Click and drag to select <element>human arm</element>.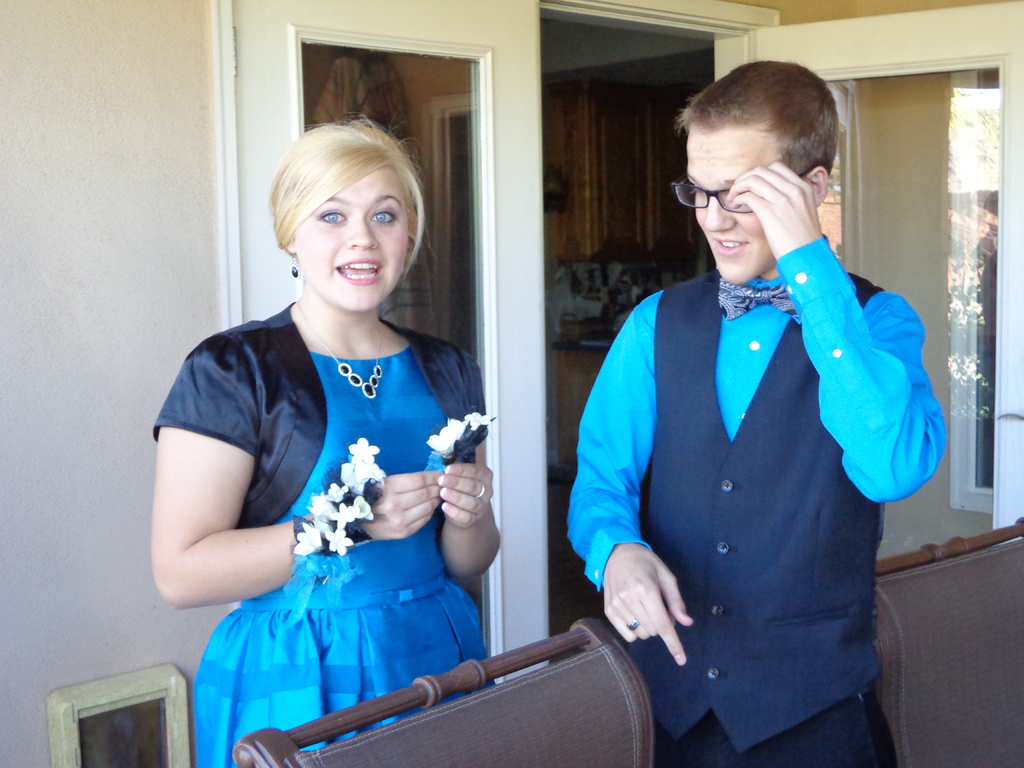
Selection: rect(788, 222, 932, 518).
